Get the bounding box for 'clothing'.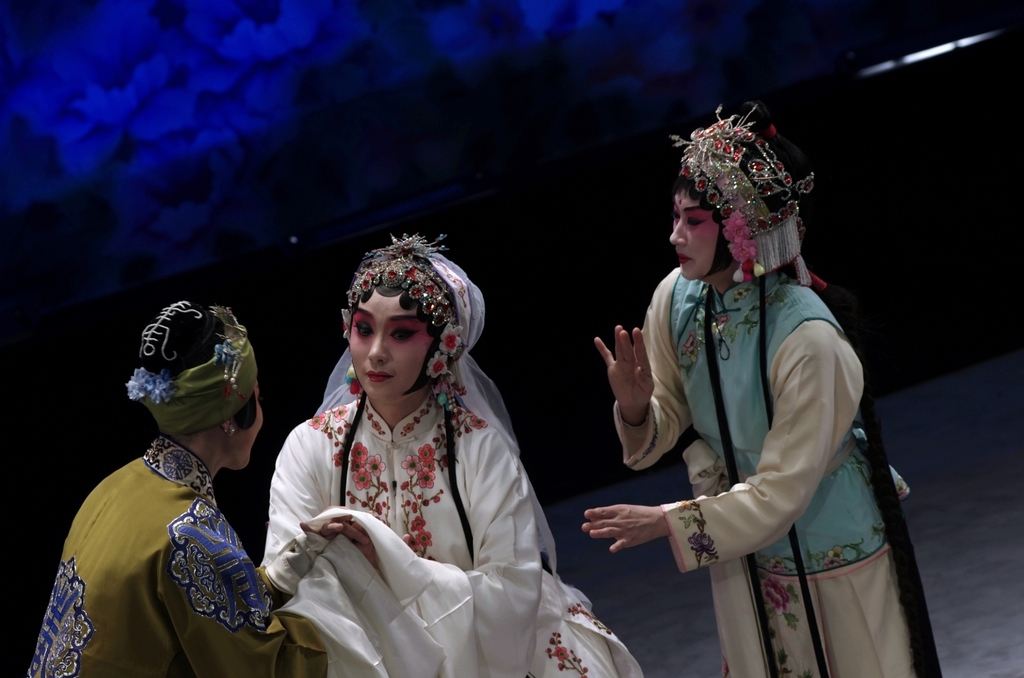
{"x1": 23, "y1": 432, "x2": 328, "y2": 677}.
